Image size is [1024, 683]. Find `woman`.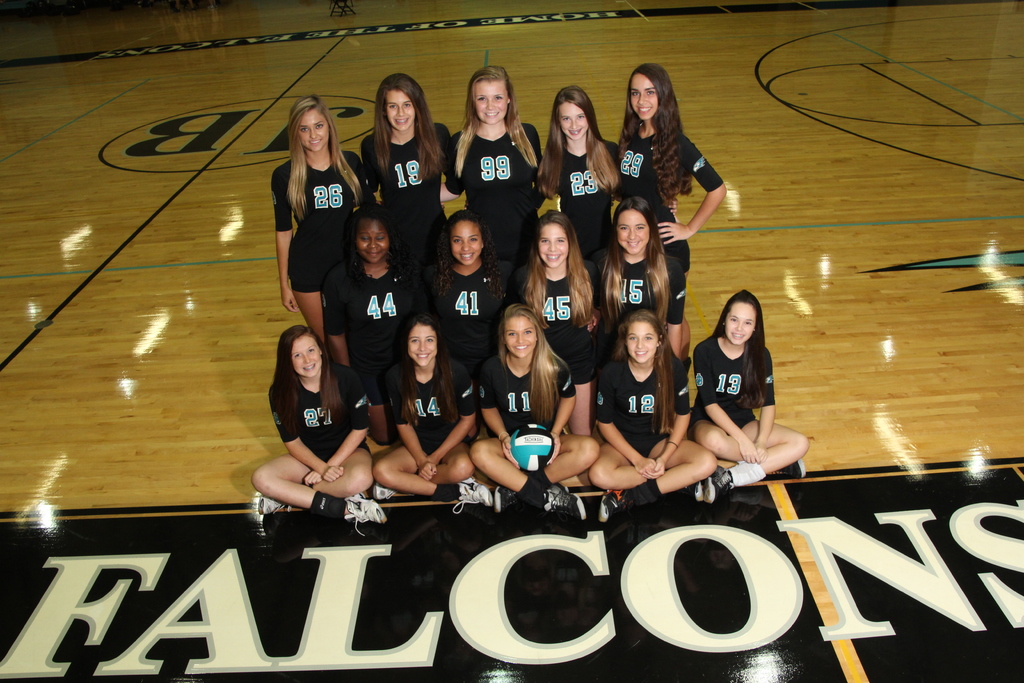
[x1=248, y1=327, x2=390, y2=529].
